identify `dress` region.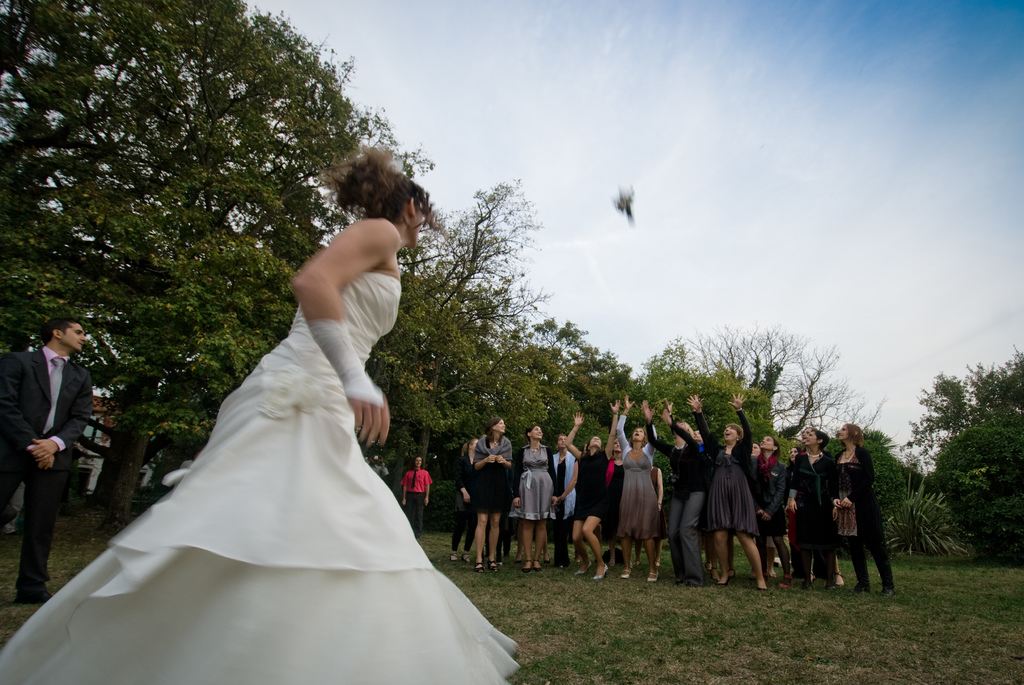
Region: [476, 439, 512, 514].
